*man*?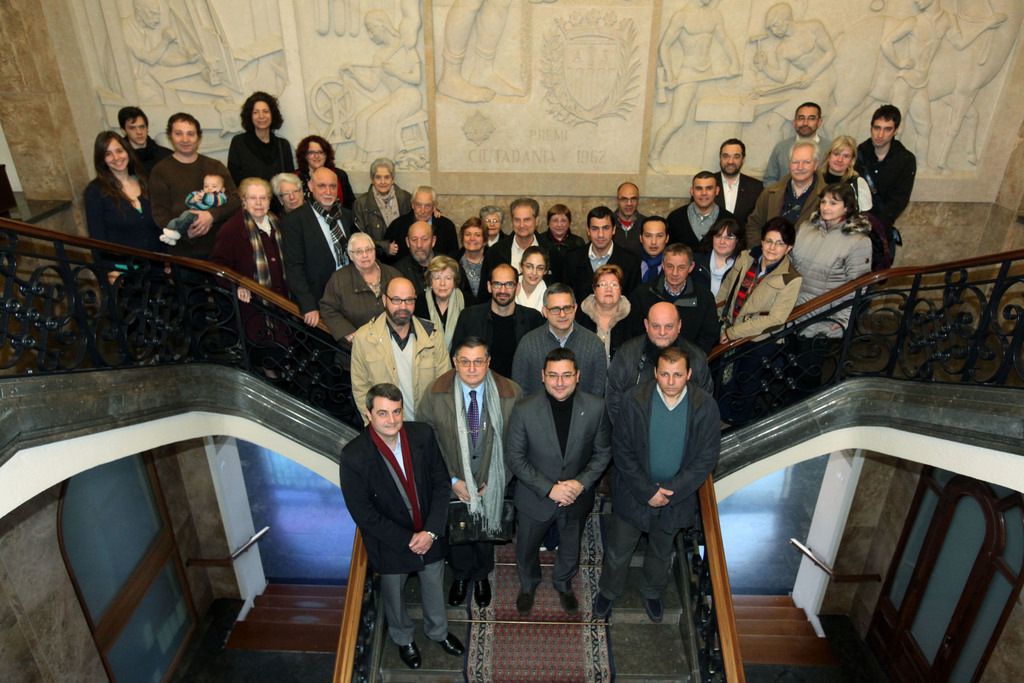
[x1=666, y1=163, x2=731, y2=264]
